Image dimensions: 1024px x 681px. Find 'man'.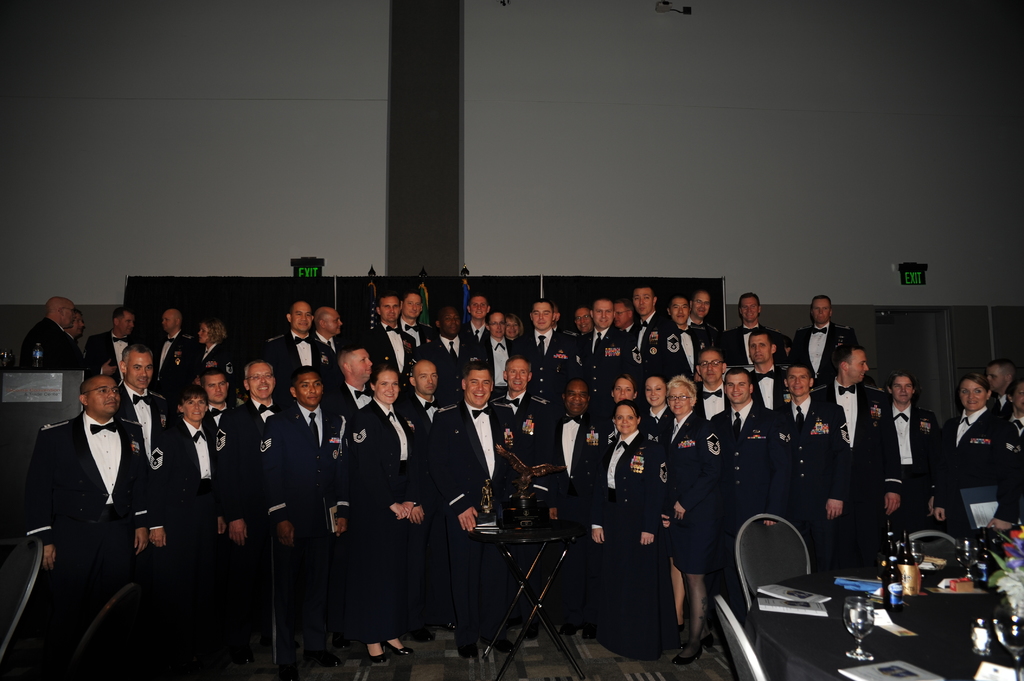
<bbox>13, 298, 80, 369</bbox>.
